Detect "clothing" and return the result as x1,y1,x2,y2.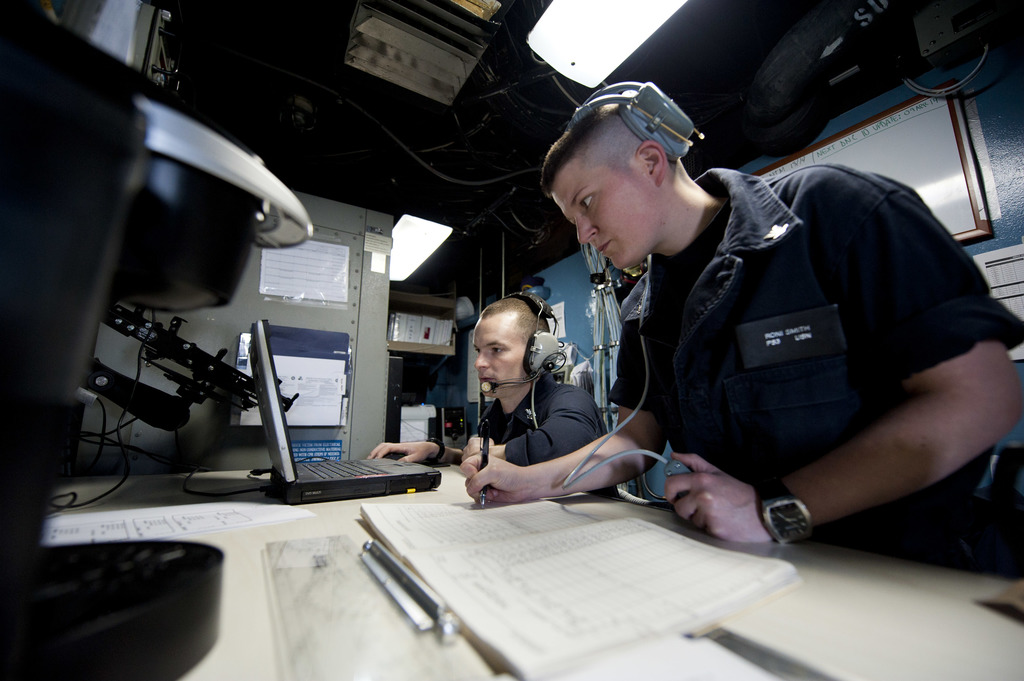
612,132,1017,549.
